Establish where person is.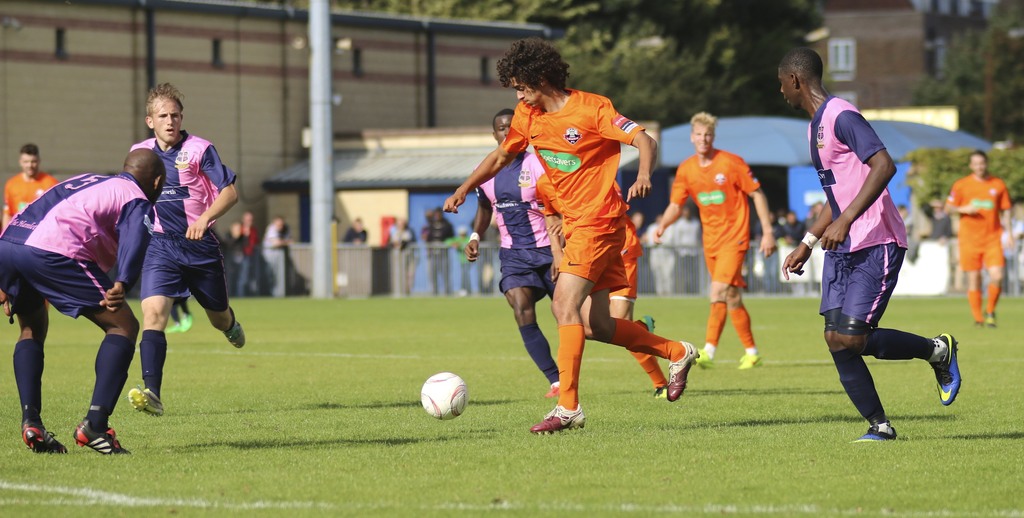
Established at x1=2, y1=149, x2=163, y2=455.
